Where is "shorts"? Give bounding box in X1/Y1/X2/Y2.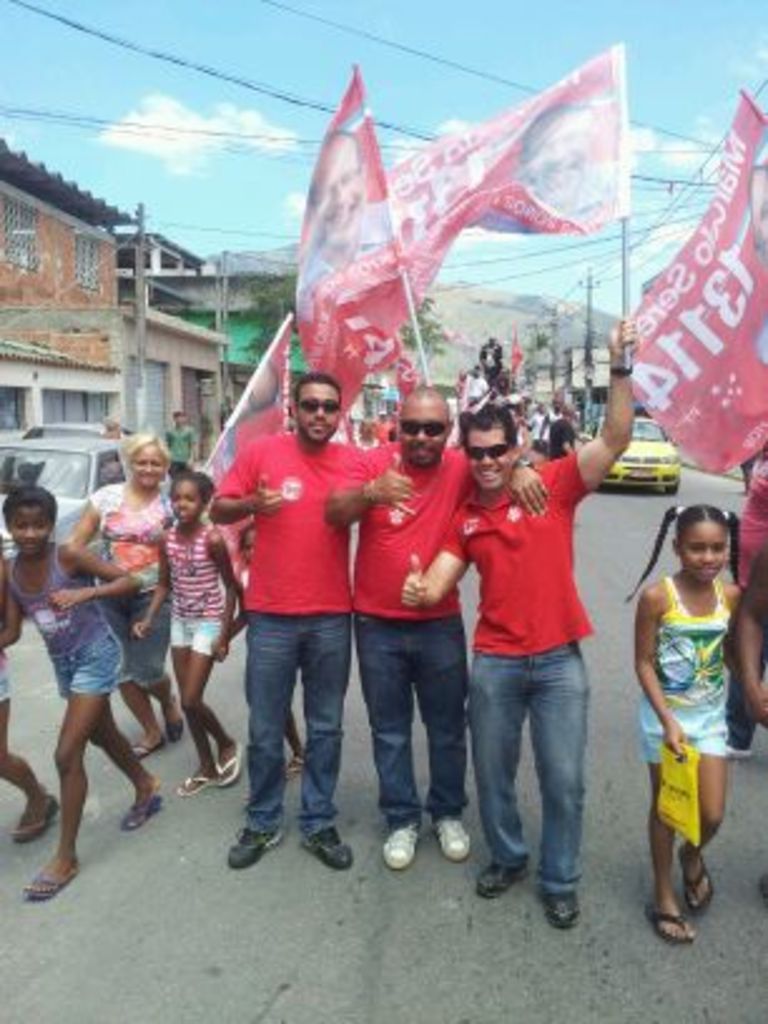
168/607/231/658.
